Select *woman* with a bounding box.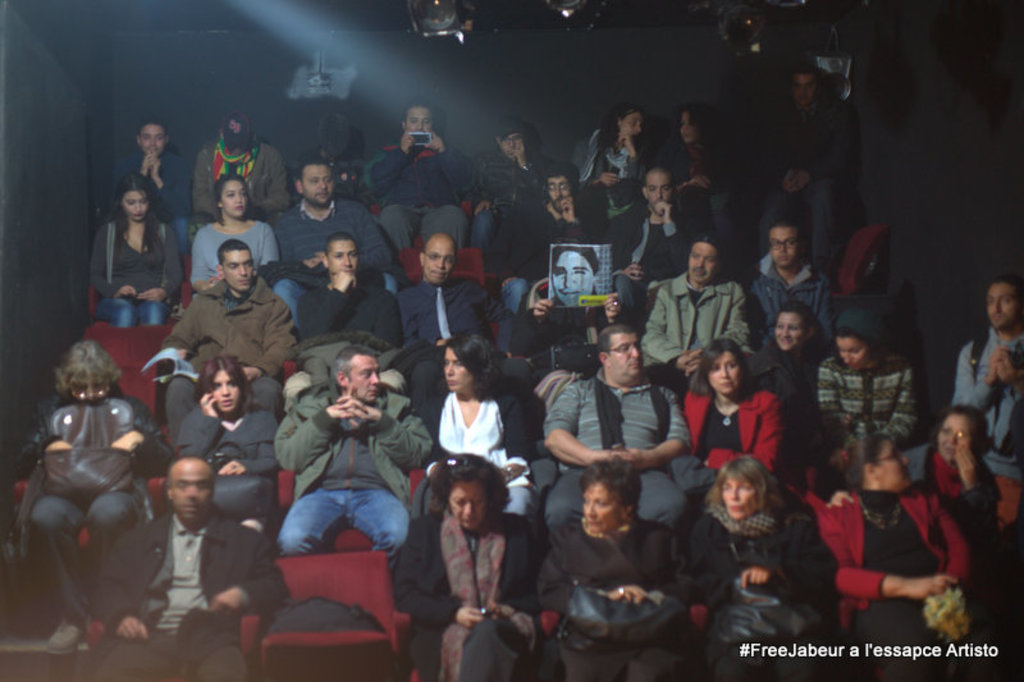
392 456 564 681.
